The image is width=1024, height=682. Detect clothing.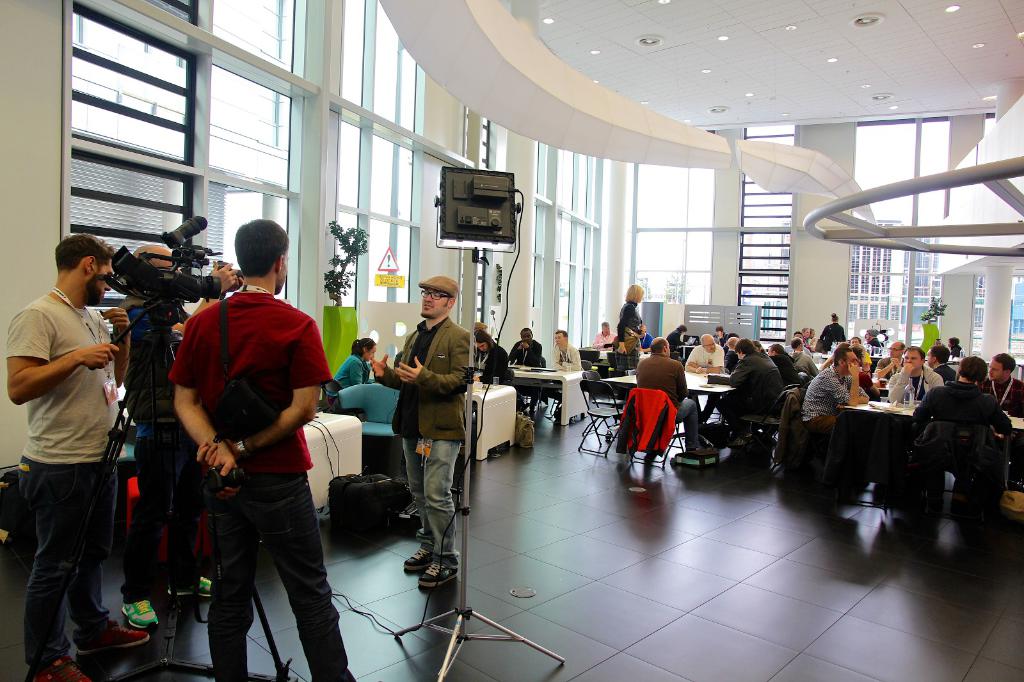
Detection: [x1=934, y1=362, x2=954, y2=378].
